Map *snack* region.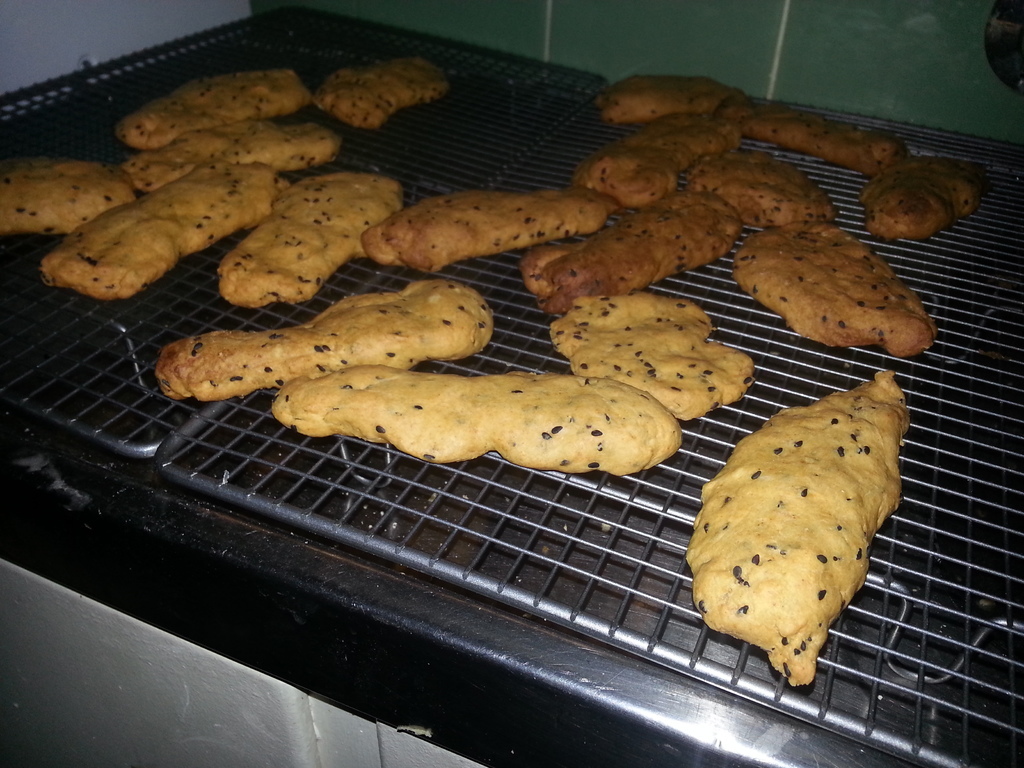
Mapped to (35, 161, 285, 302).
